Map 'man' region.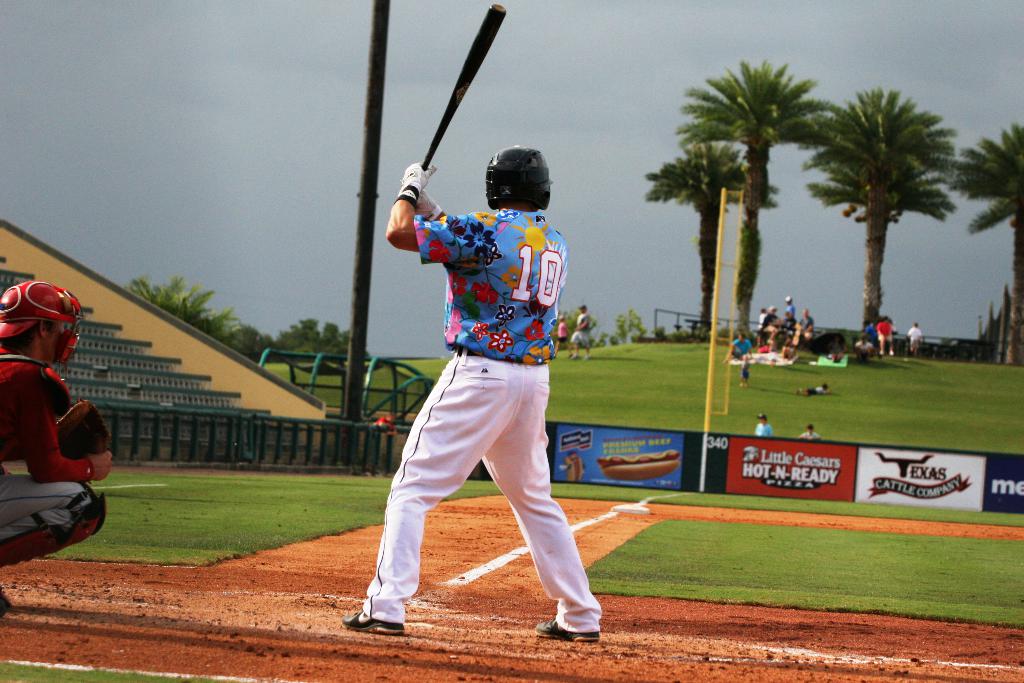
Mapped to box(365, 412, 397, 472).
